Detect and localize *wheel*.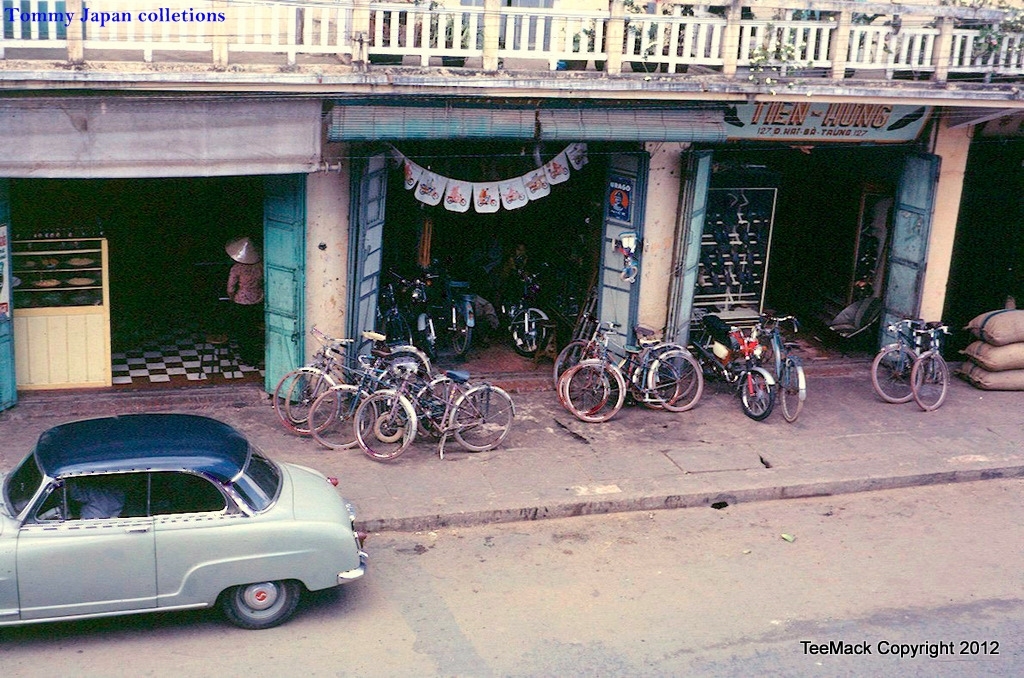
Localized at rect(454, 391, 514, 456).
